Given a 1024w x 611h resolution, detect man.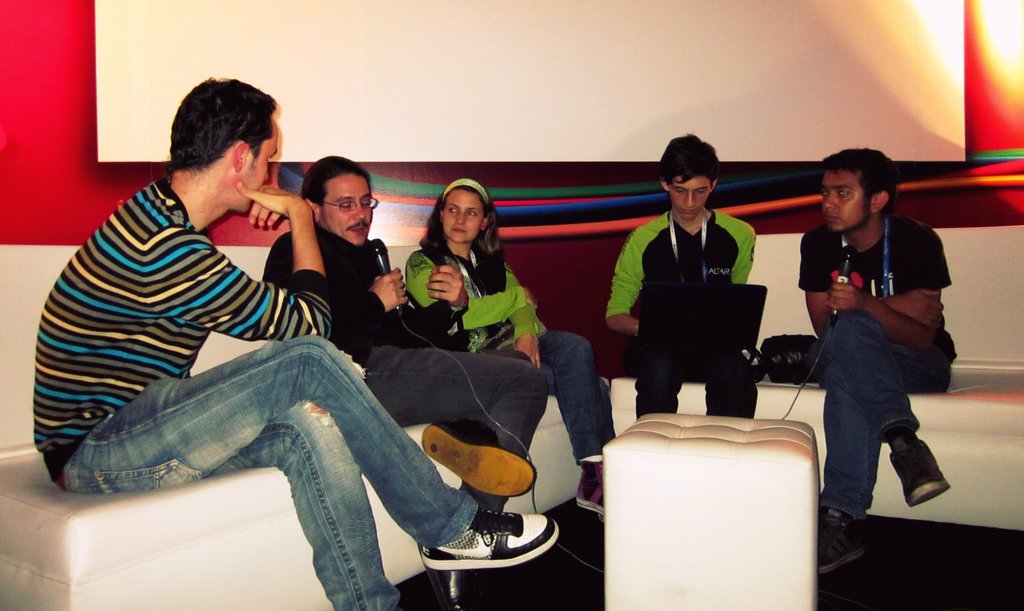
31/74/557/610.
